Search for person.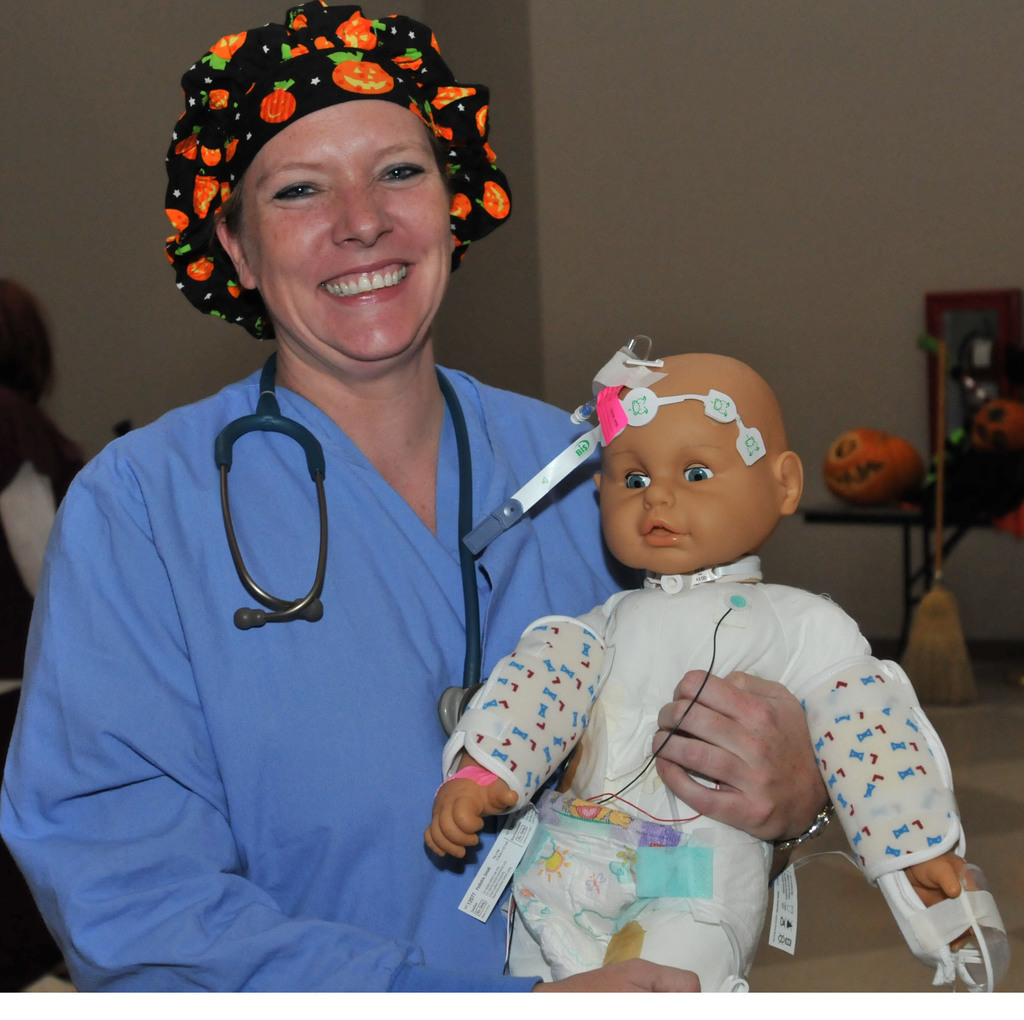
Found at x1=0, y1=267, x2=87, y2=764.
